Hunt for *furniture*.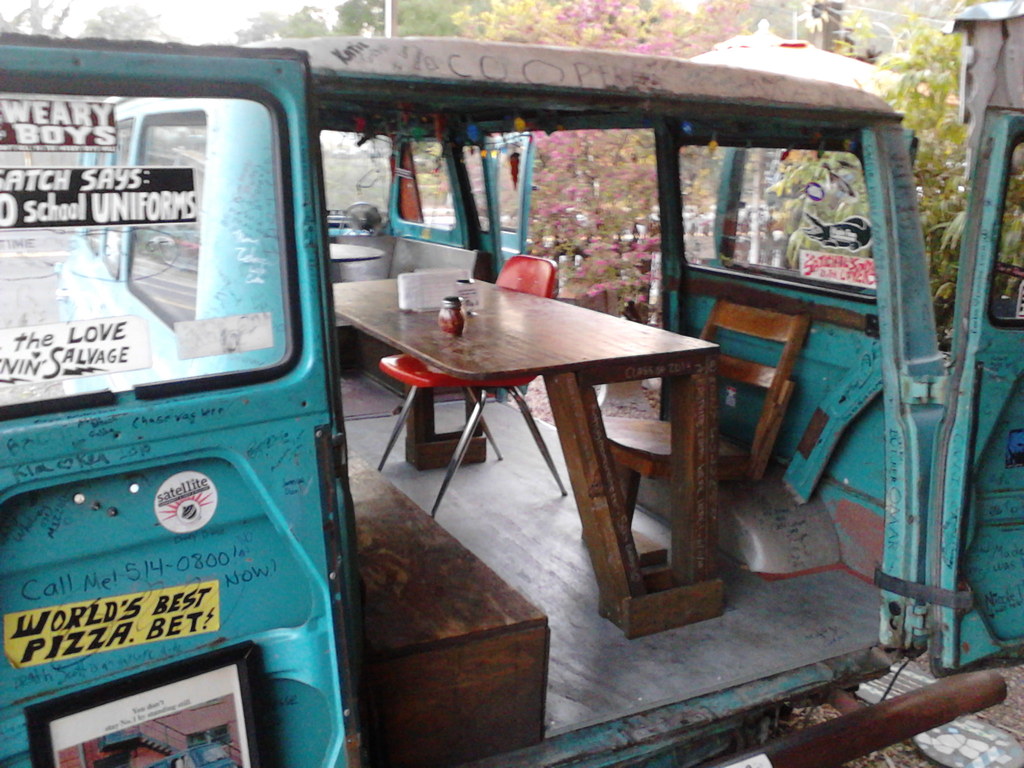
Hunted down at box(374, 249, 569, 523).
